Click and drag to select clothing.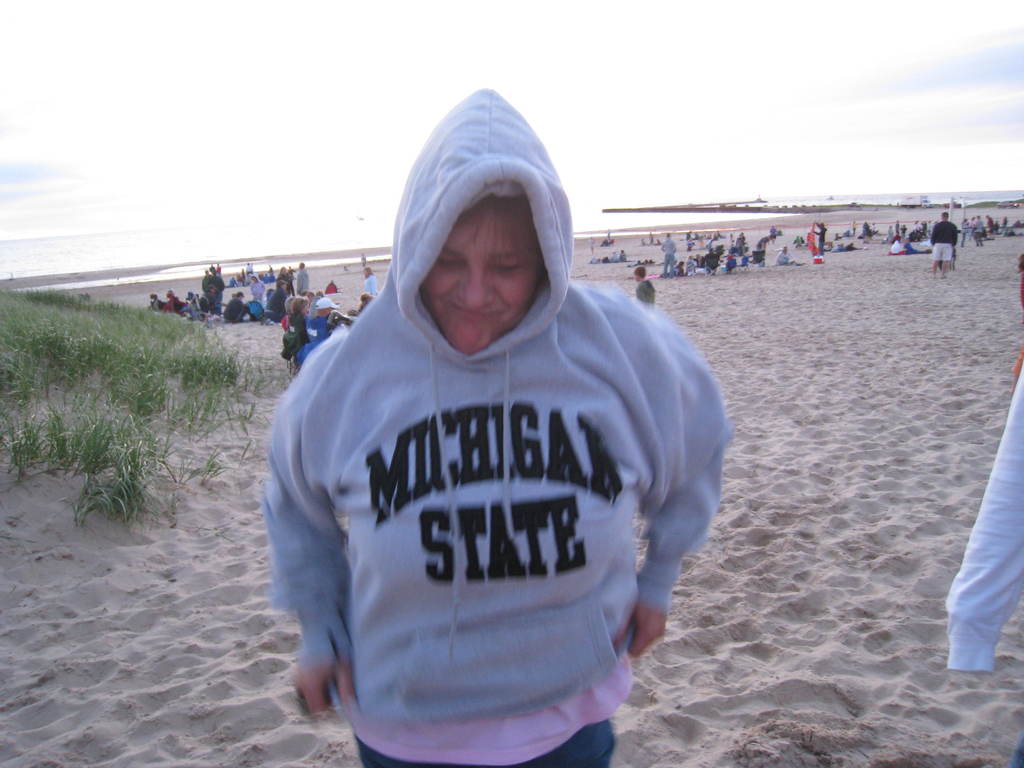
Selection: {"x1": 634, "y1": 277, "x2": 657, "y2": 309}.
